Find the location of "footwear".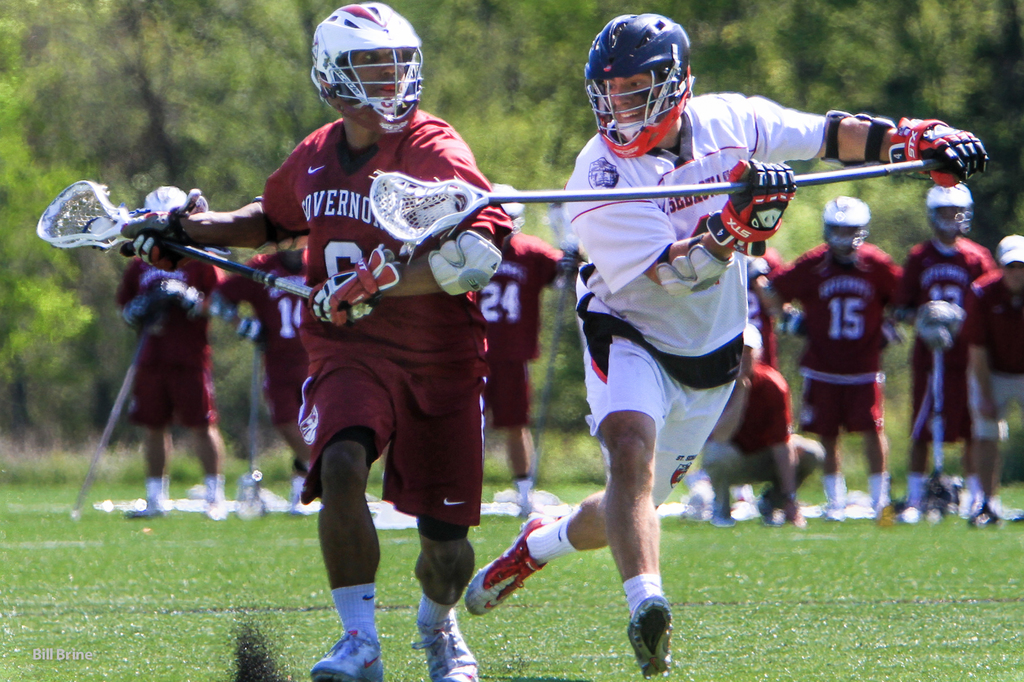
Location: 627/592/683/670.
